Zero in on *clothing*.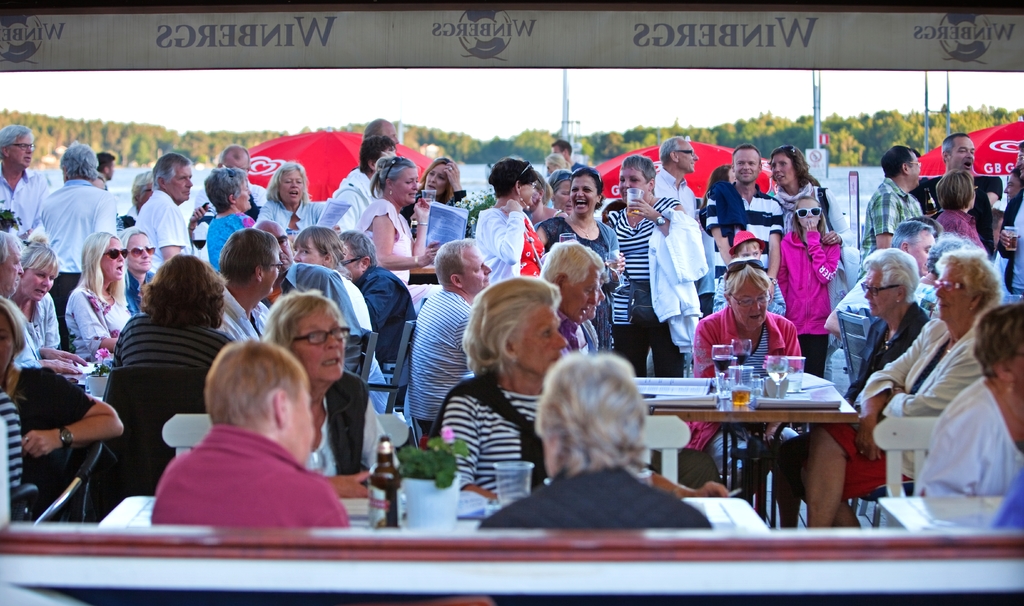
Zeroed in: [865,174,933,249].
